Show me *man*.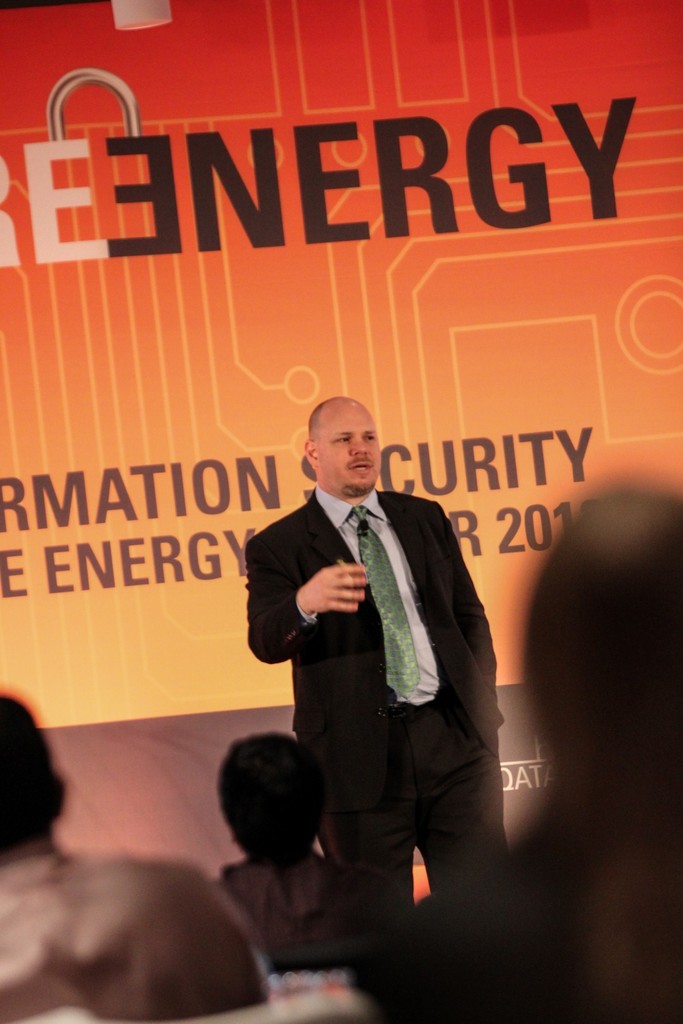
*man* is here: 0:686:271:1023.
